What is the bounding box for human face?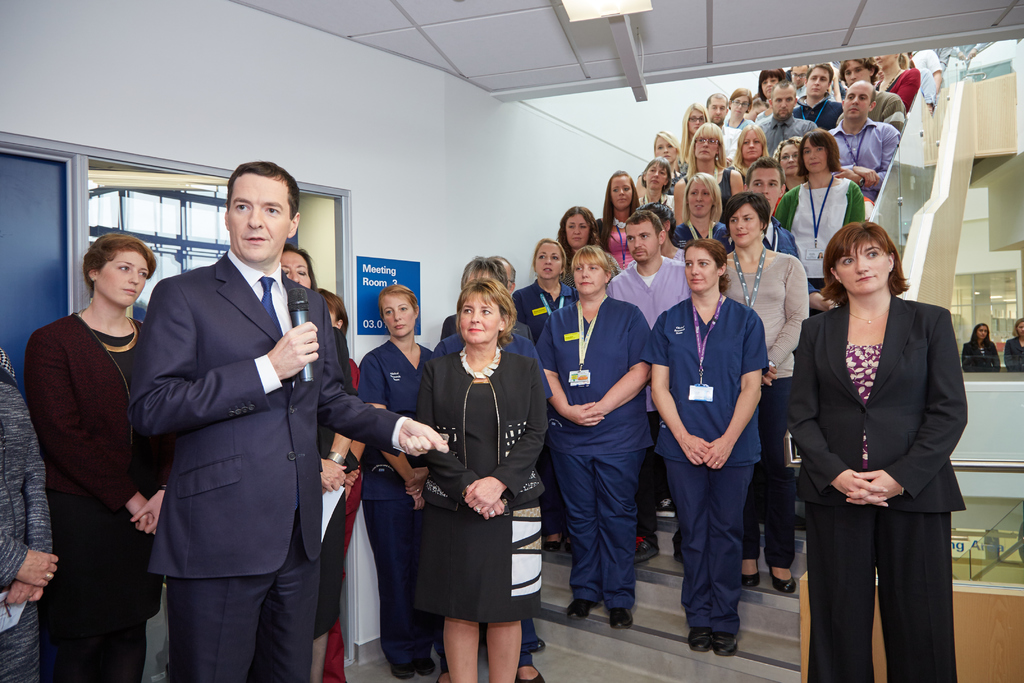
[379,286,417,339].
